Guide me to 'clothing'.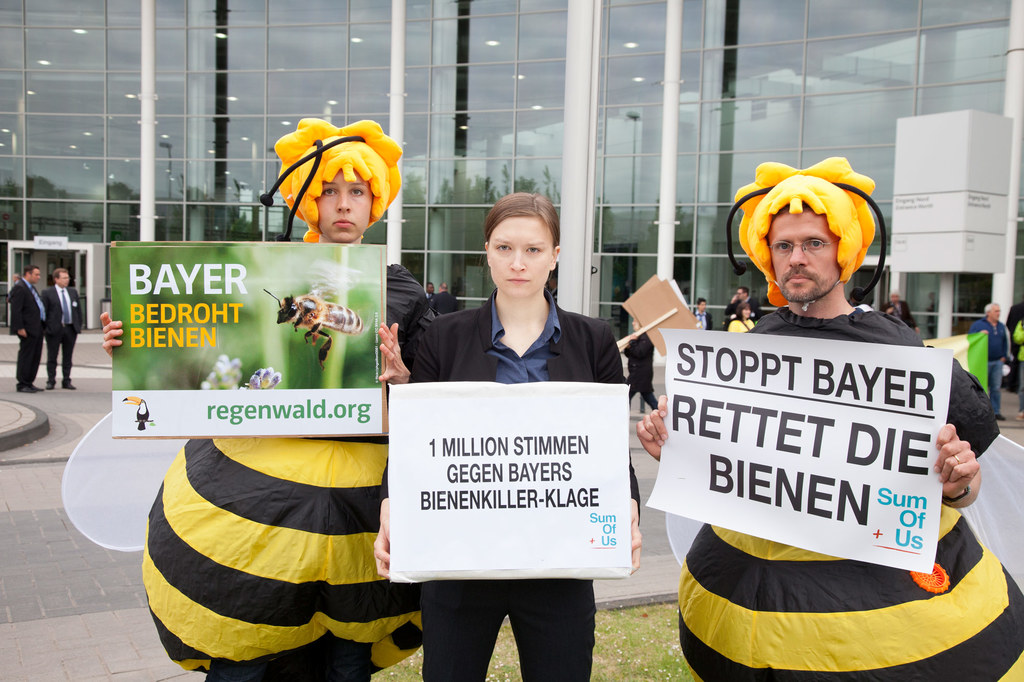
Guidance: detection(744, 315, 755, 330).
